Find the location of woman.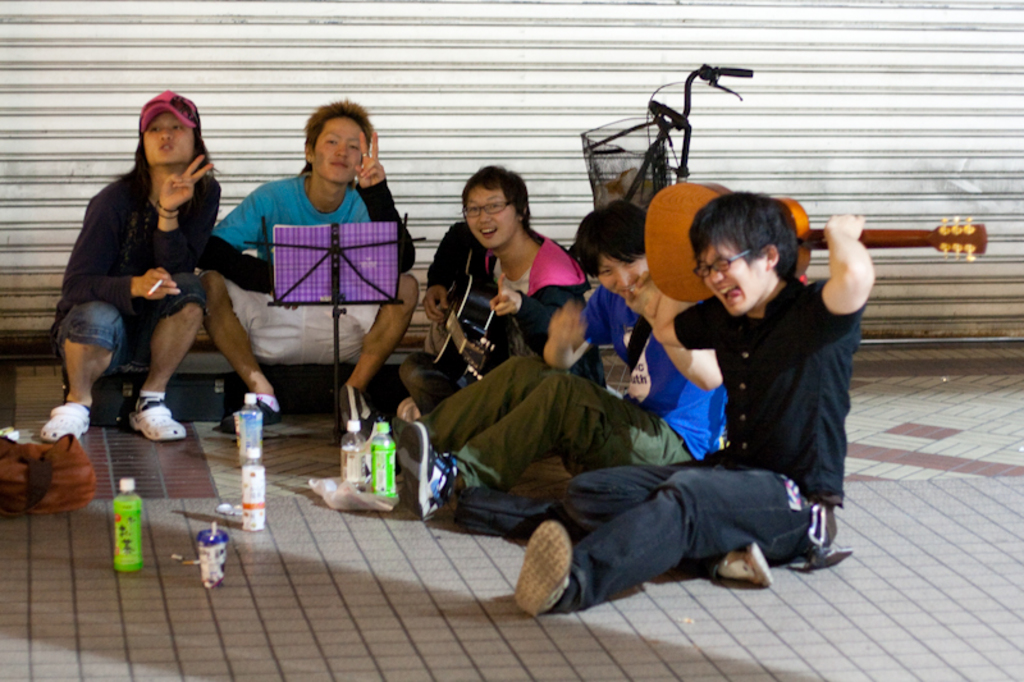
Location: box(401, 163, 613, 426).
